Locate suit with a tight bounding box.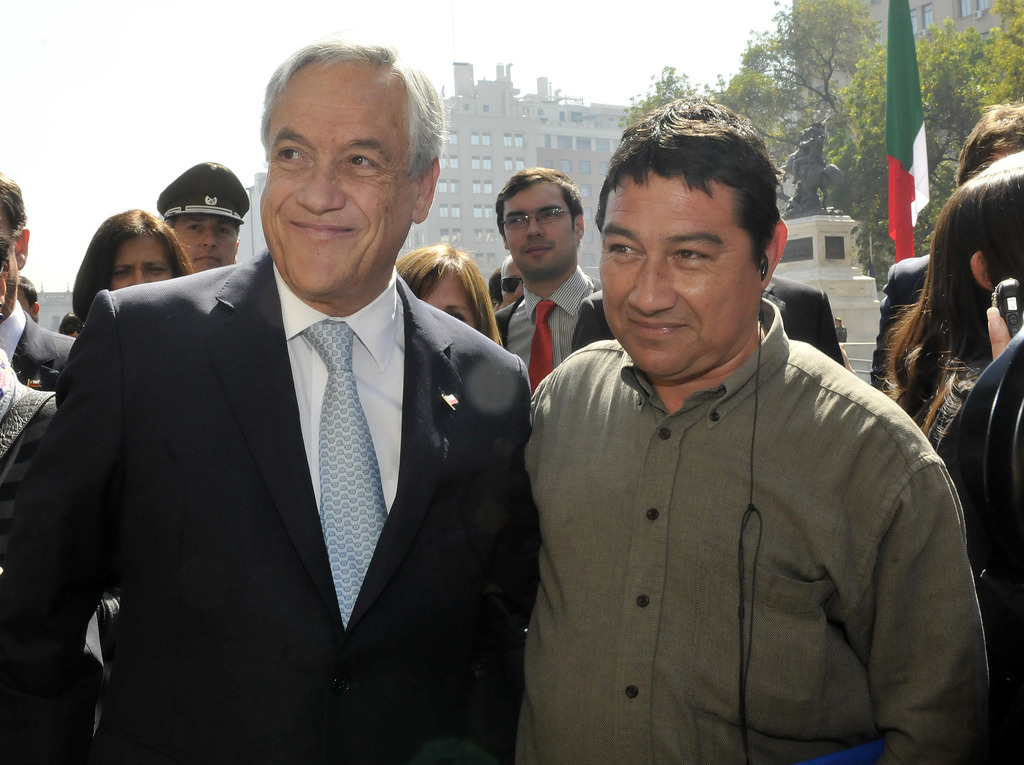
(104, 221, 550, 742).
